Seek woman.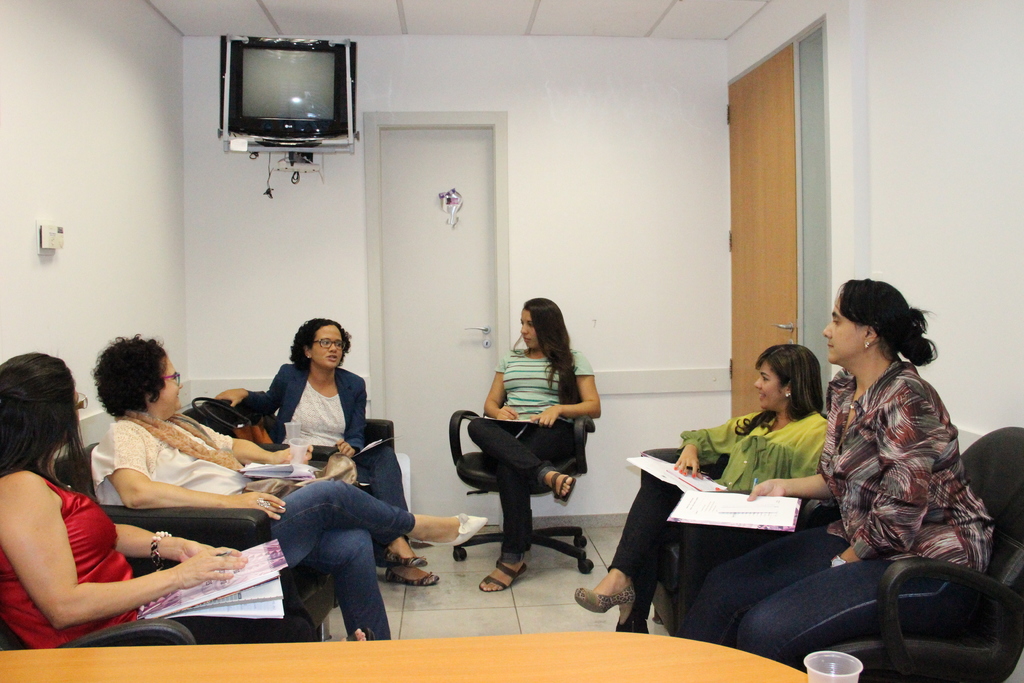
{"x1": 468, "y1": 293, "x2": 593, "y2": 604}.
